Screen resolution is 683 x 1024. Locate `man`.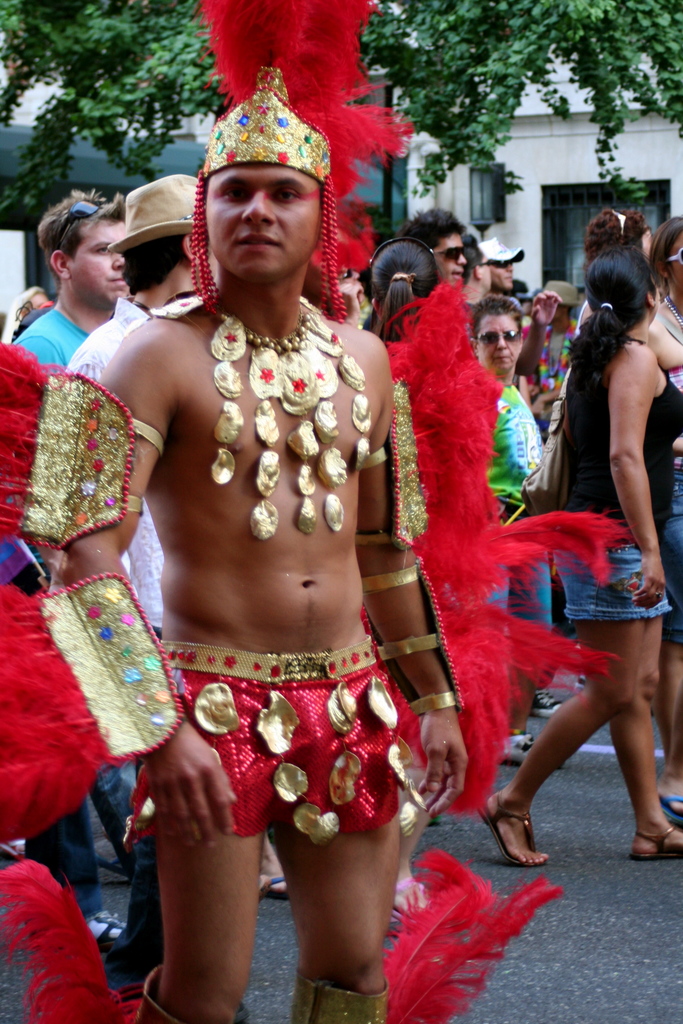
select_region(17, 56, 467, 1023).
